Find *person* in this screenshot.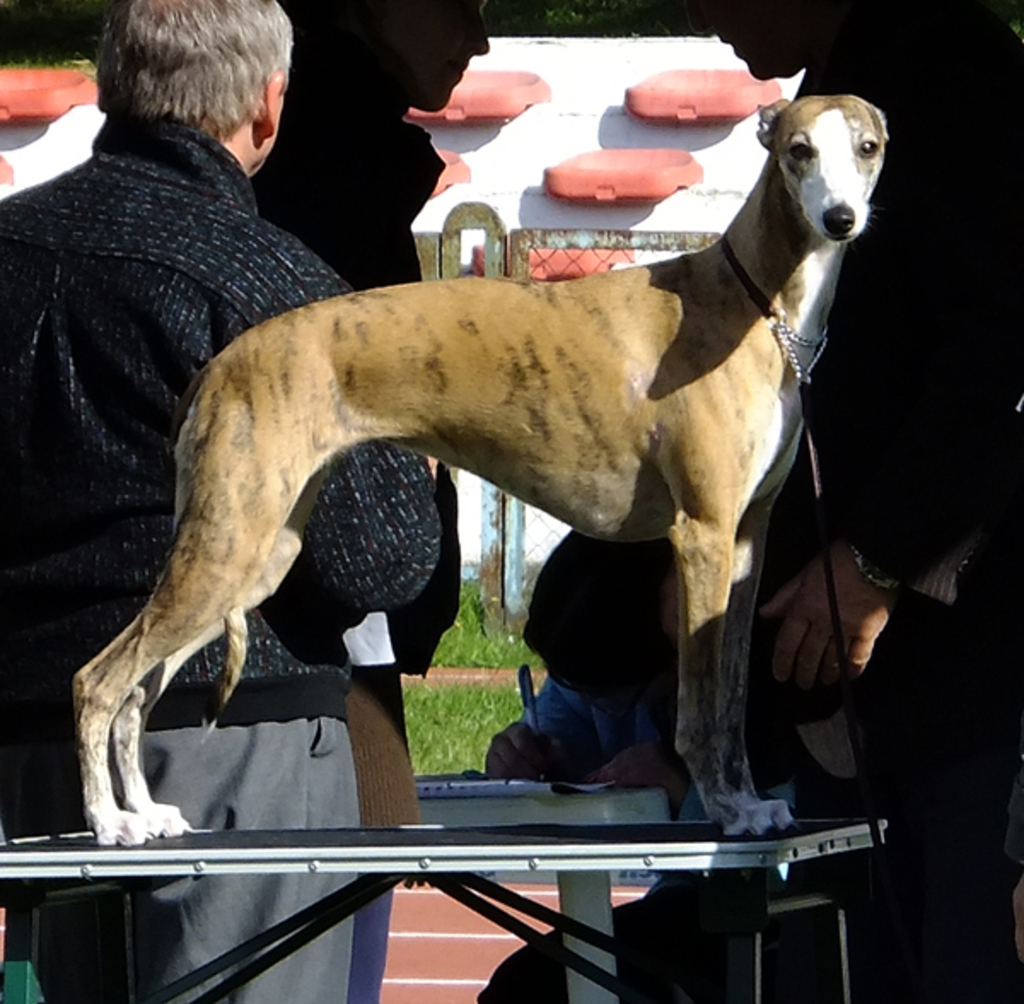
The bounding box for *person* is pyautogui.locateOnScreen(0, 0, 440, 999).
